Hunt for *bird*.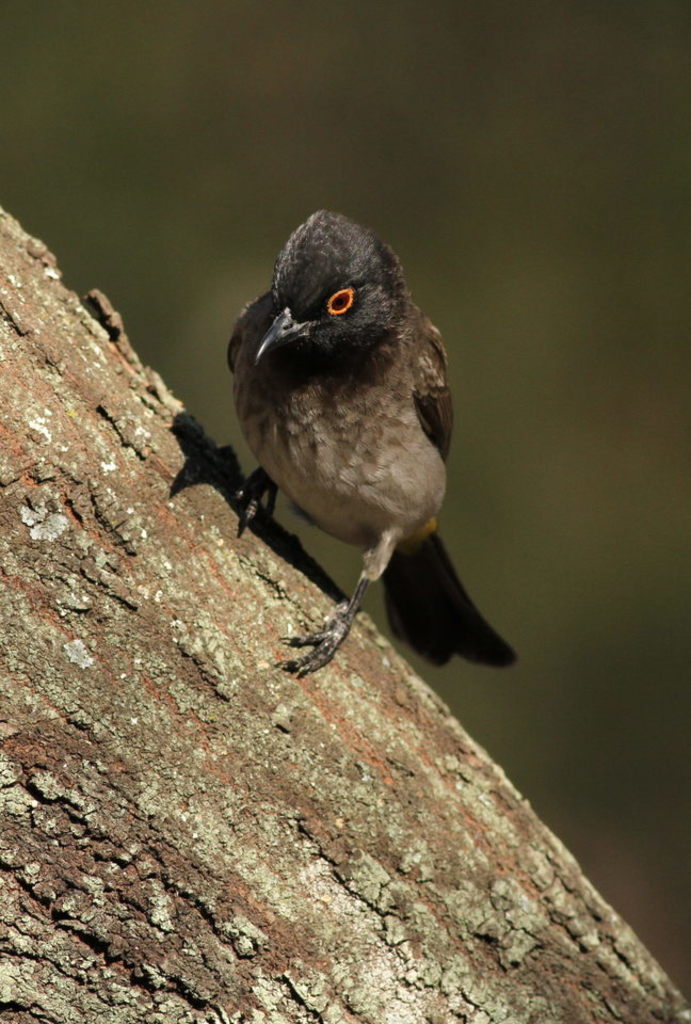
Hunted down at locate(203, 208, 503, 677).
